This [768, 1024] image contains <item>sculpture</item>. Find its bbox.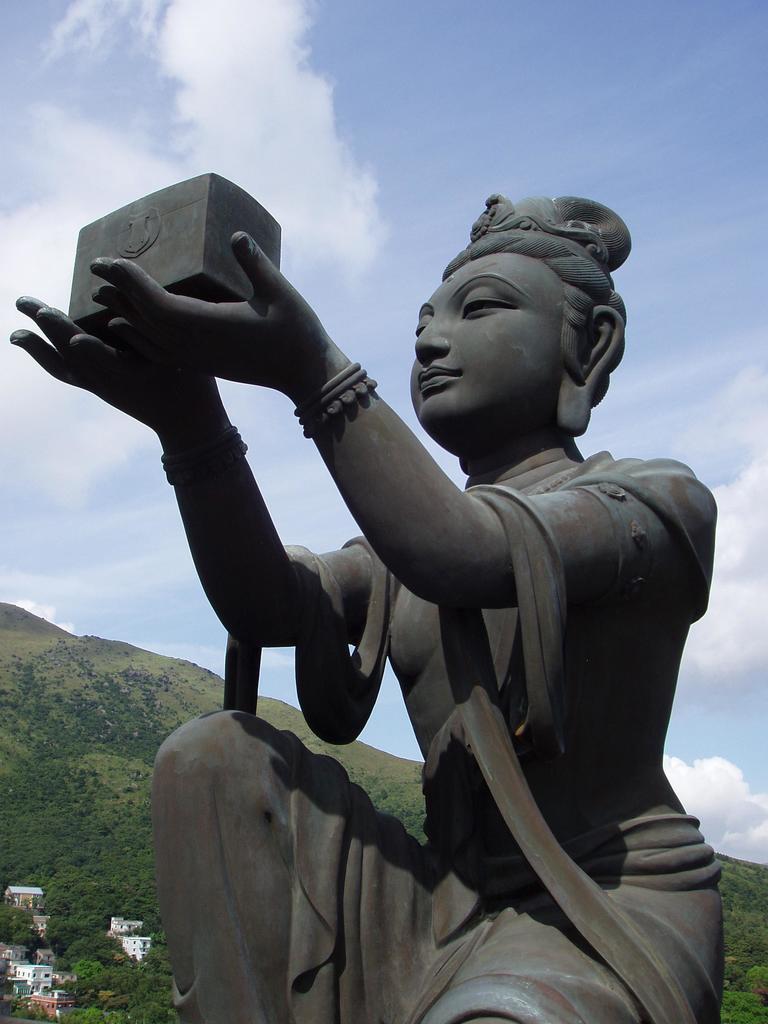
(2,175,730,1023).
